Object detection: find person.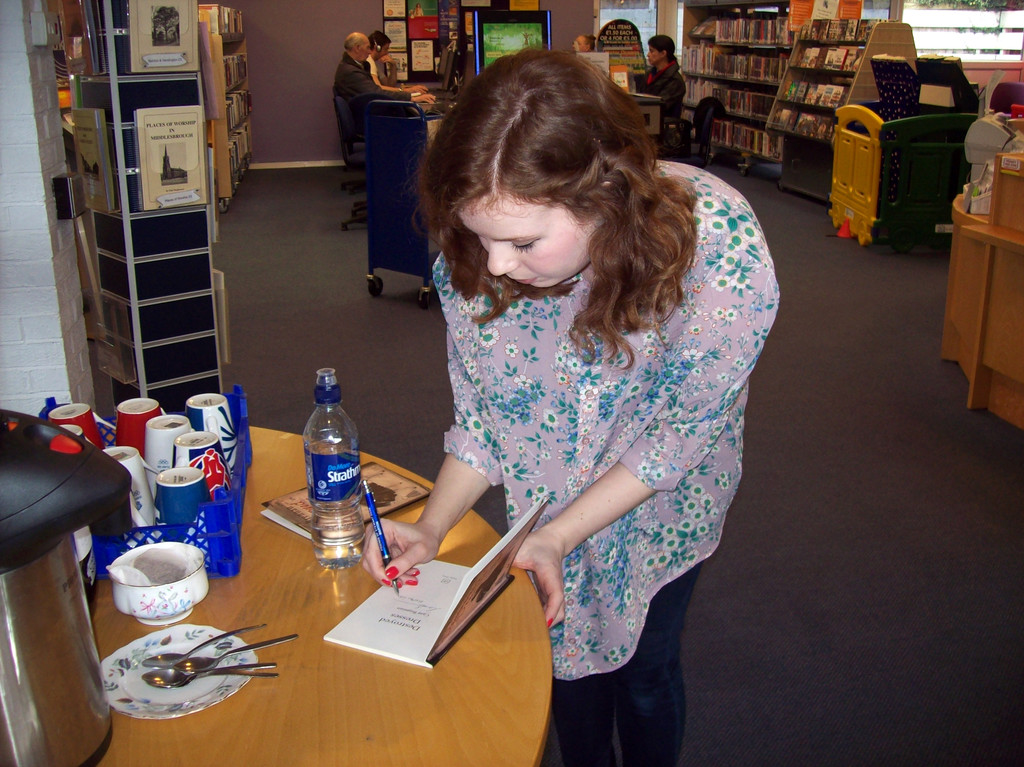
(left=412, top=1, right=423, bottom=16).
